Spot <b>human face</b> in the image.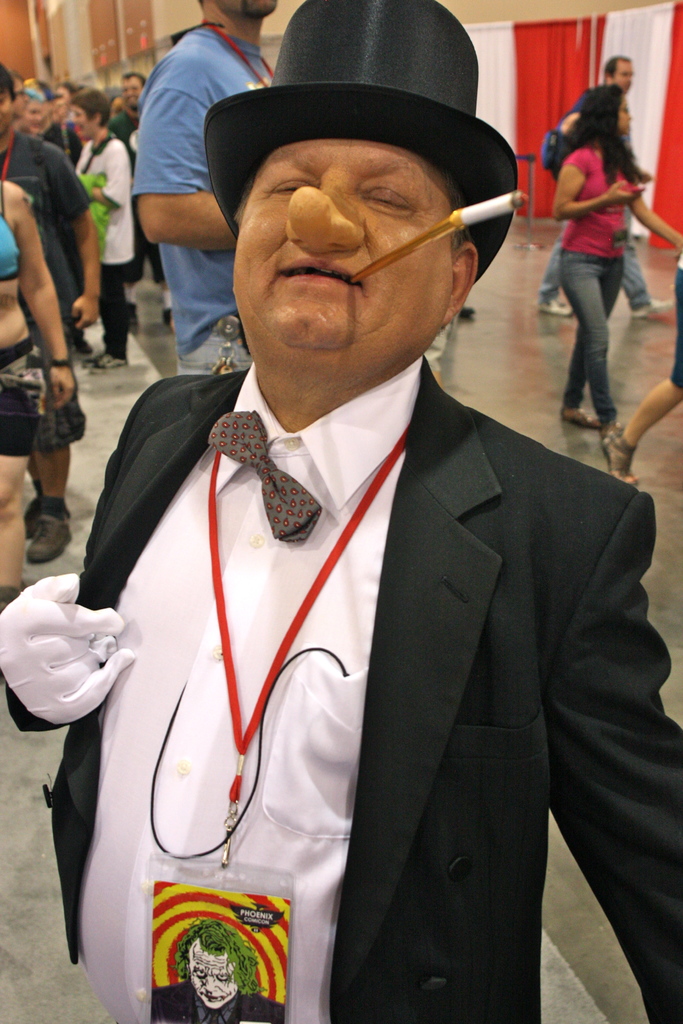
<b>human face</b> found at 124,77,141,109.
